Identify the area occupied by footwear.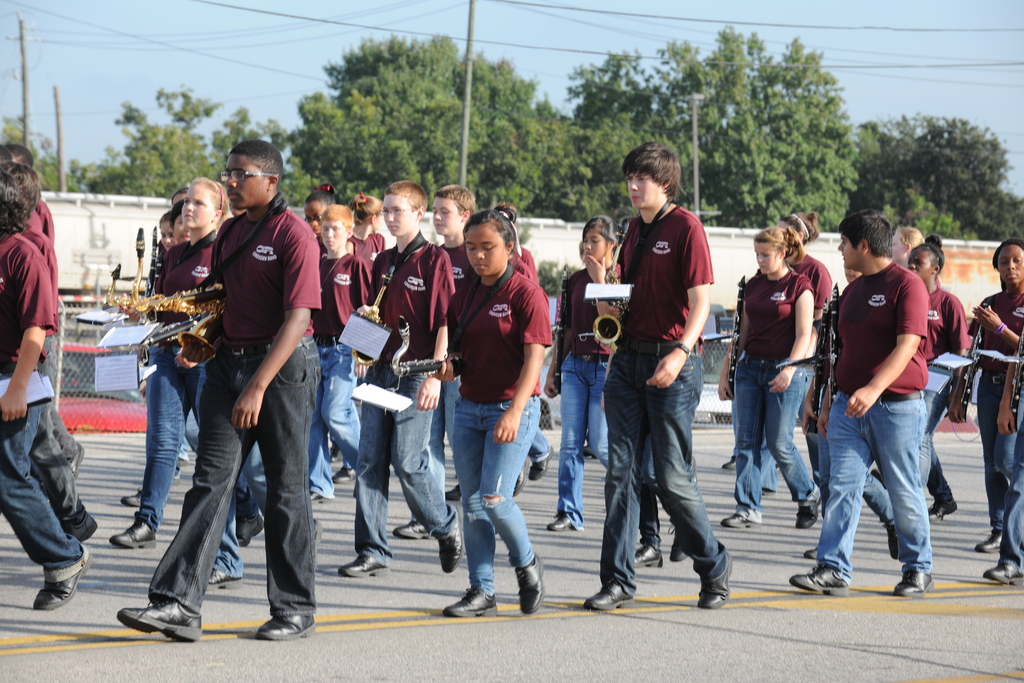
Area: [left=984, top=554, right=1023, bottom=582].
